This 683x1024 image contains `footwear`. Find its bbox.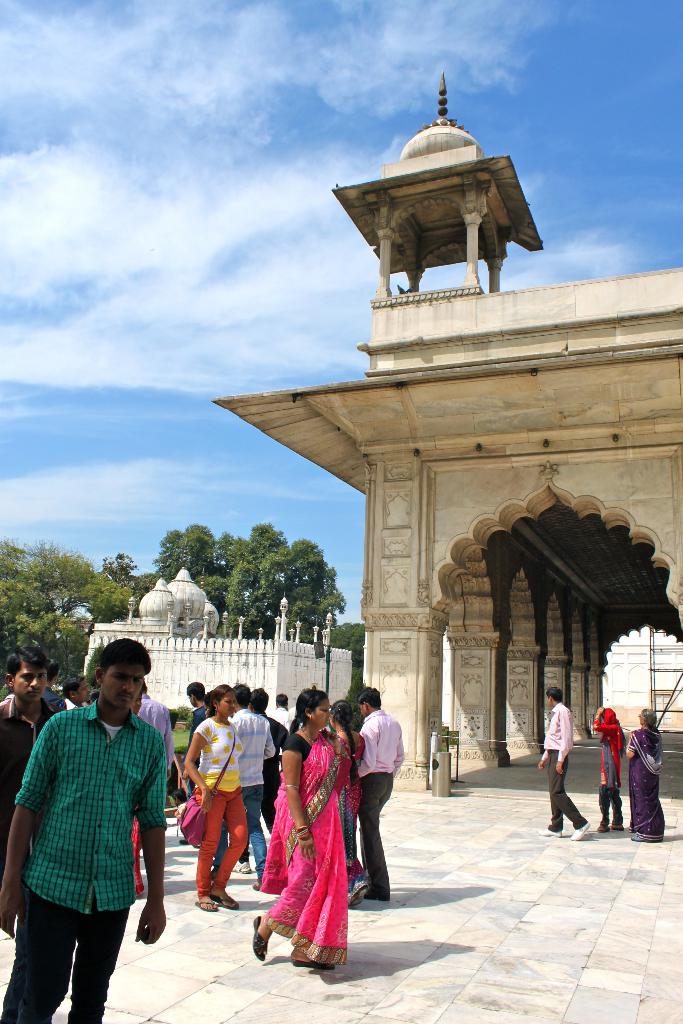
box=[571, 818, 588, 839].
